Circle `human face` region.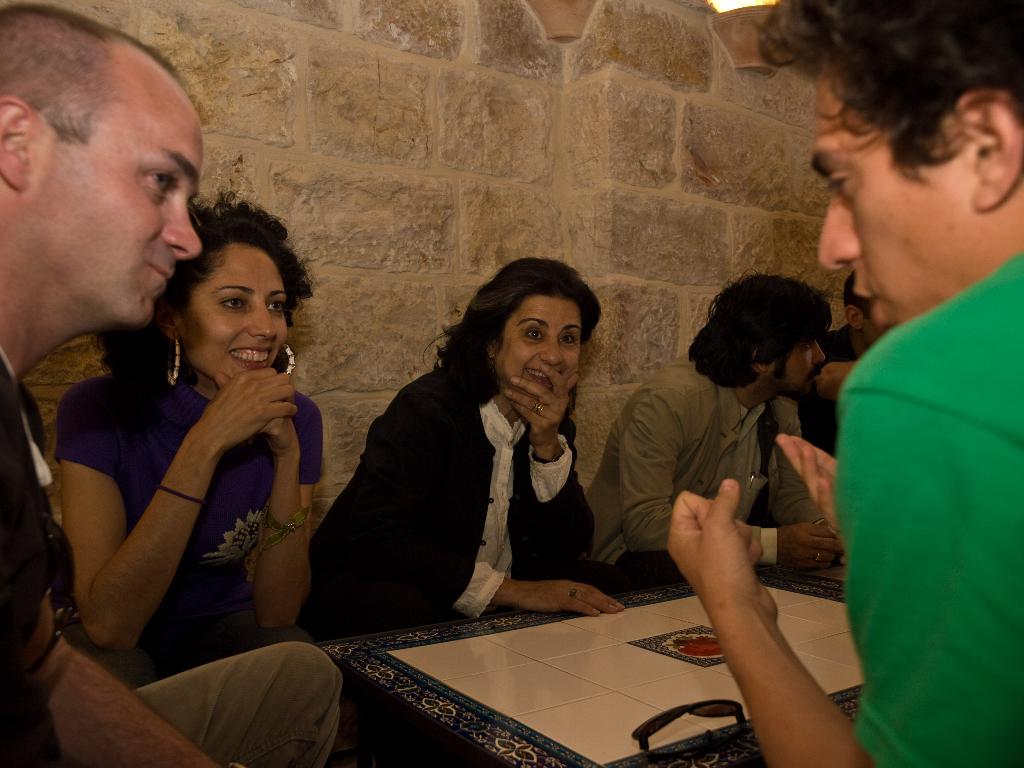
Region: x1=182 y1=241 x2=287 y2=381.
